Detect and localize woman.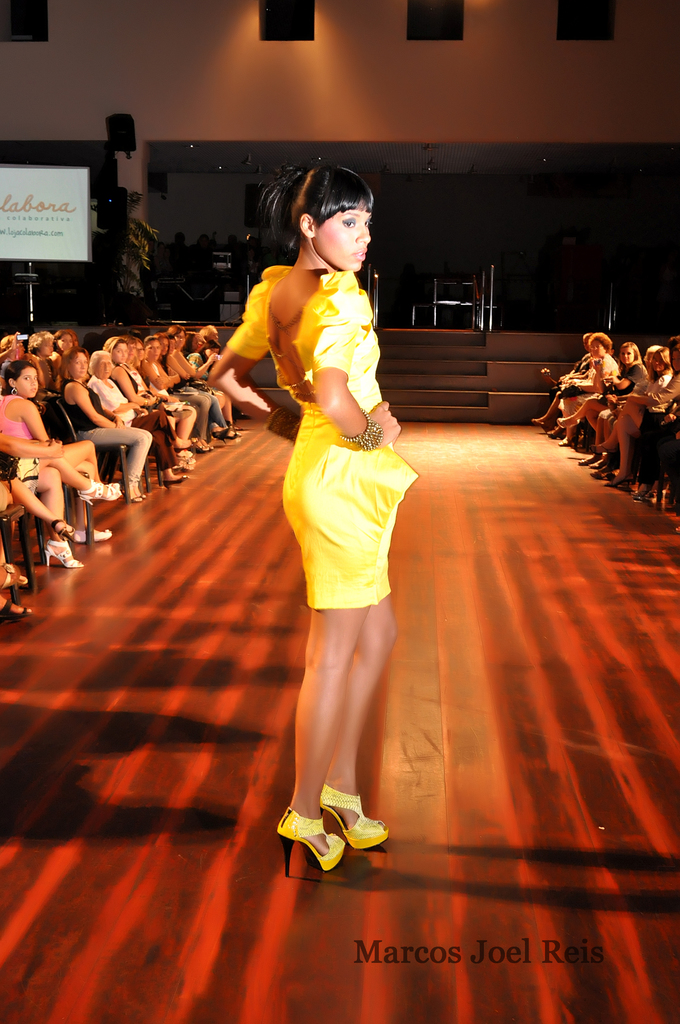
Localized at <bbox>147, 335, 209, 451</bbox>.
